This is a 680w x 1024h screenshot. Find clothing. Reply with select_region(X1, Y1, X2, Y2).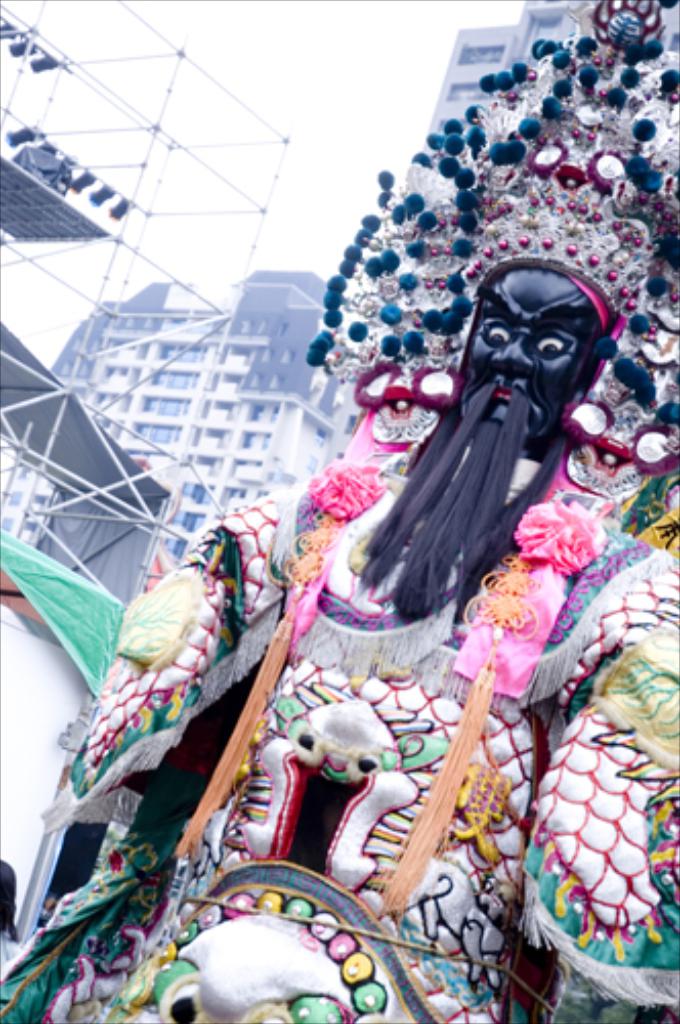
select_region(47, 432, 678, 1022).
